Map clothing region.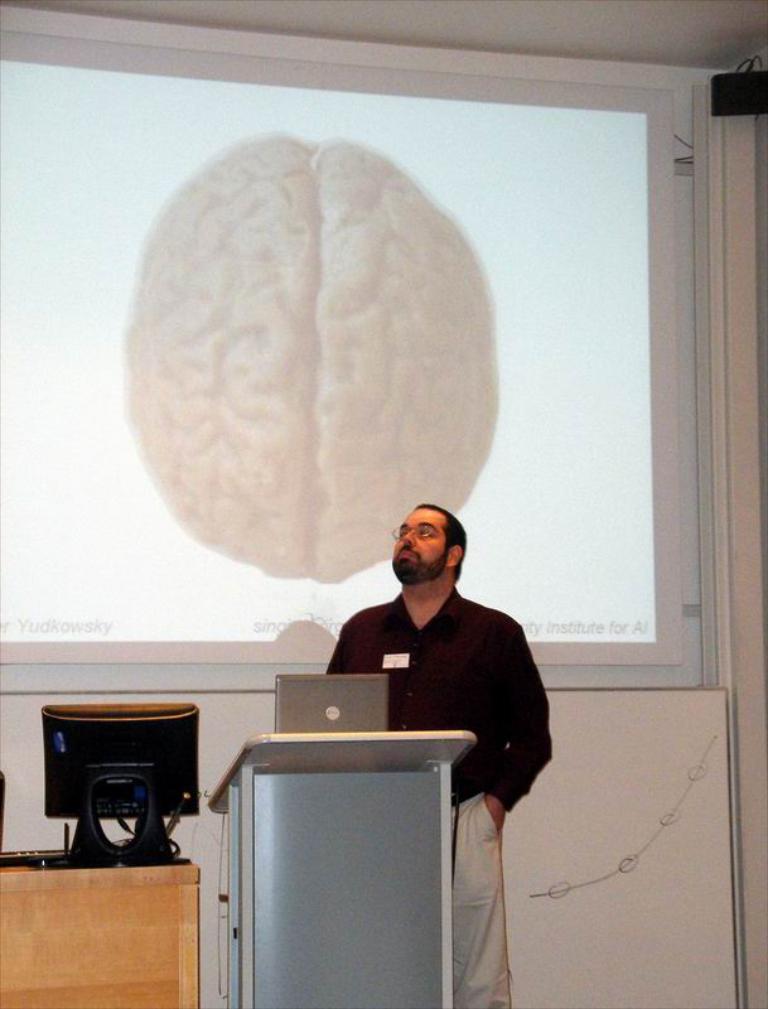
Mapped to (327,597,552,822).
